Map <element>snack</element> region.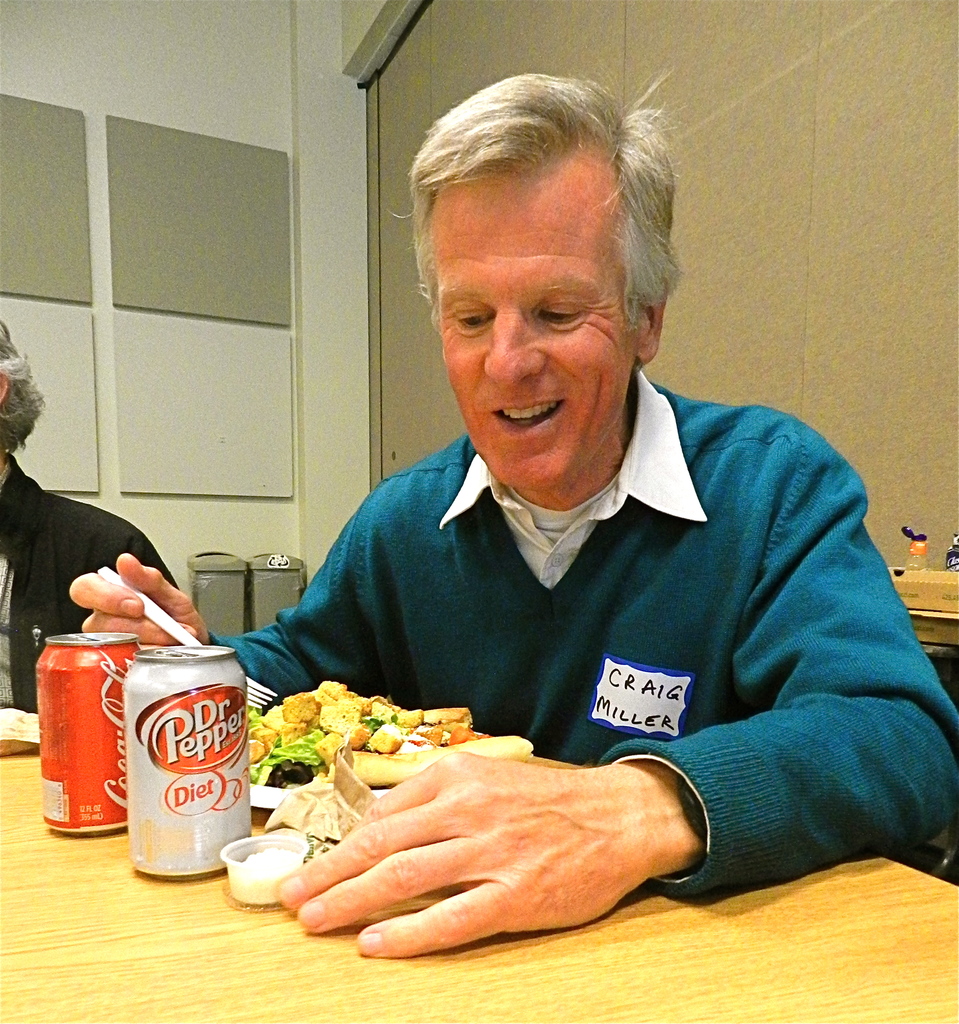
Mapped to [239, 673, 539, 790].
